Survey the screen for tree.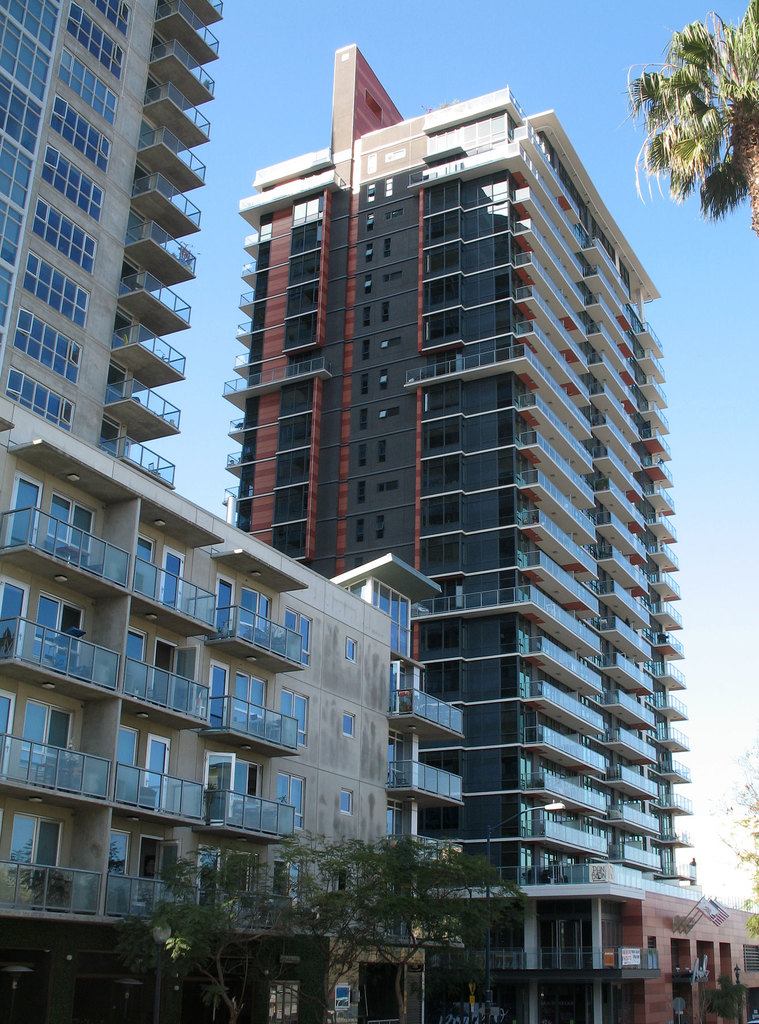
Survey found: x1=711 y1=772 x2=758 y2=941.
